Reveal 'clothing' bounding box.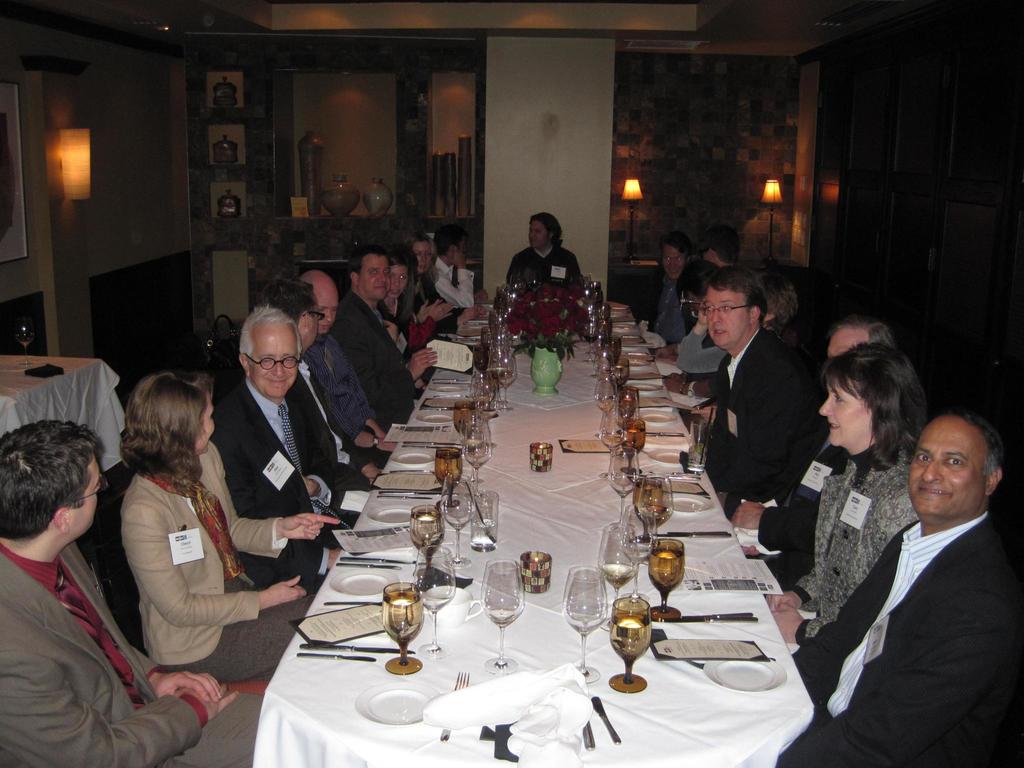
Revealed: (left=120, top=456, right=296, bottom=683).
